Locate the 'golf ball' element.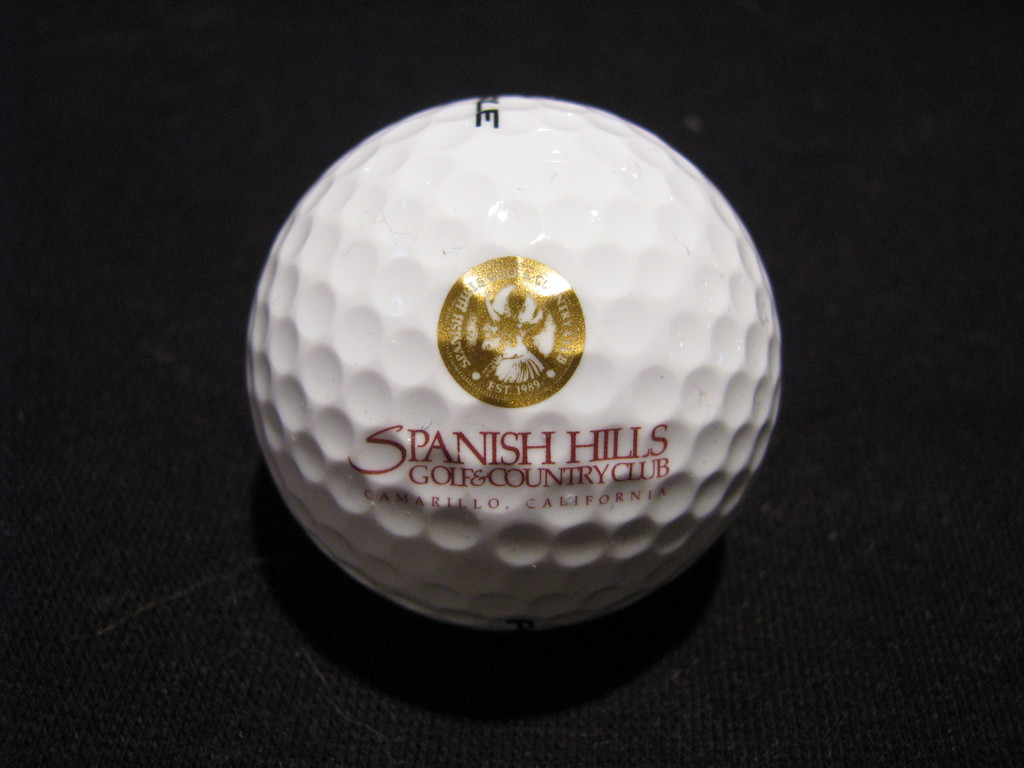
Element bbox: x1=241, y1=83, x2=802, y2=643.
